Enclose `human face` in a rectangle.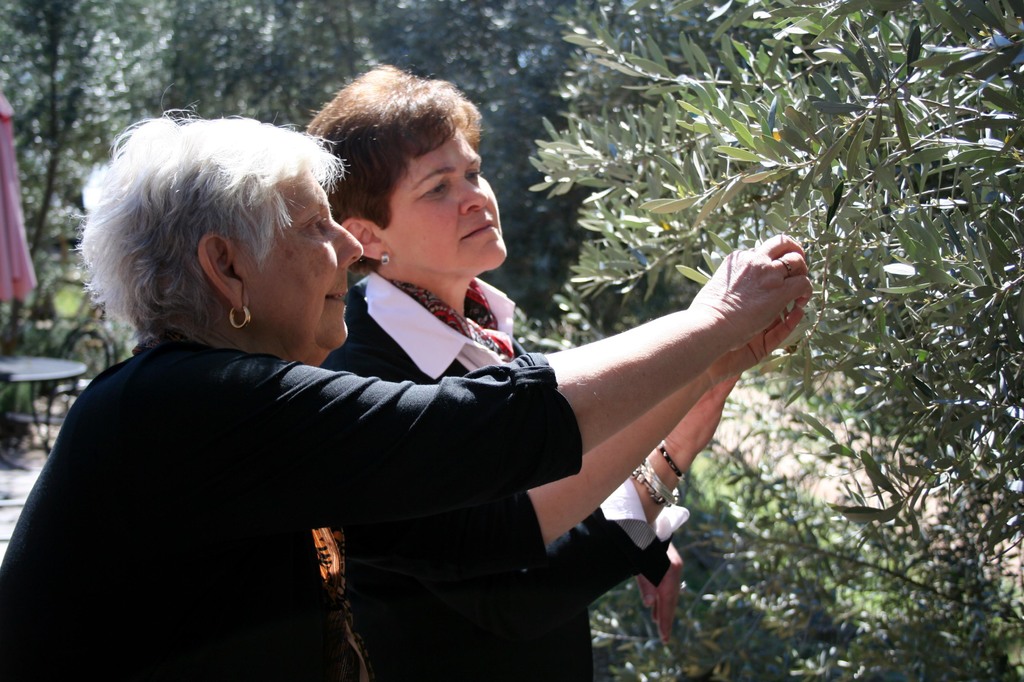
(397,129,508,278).
